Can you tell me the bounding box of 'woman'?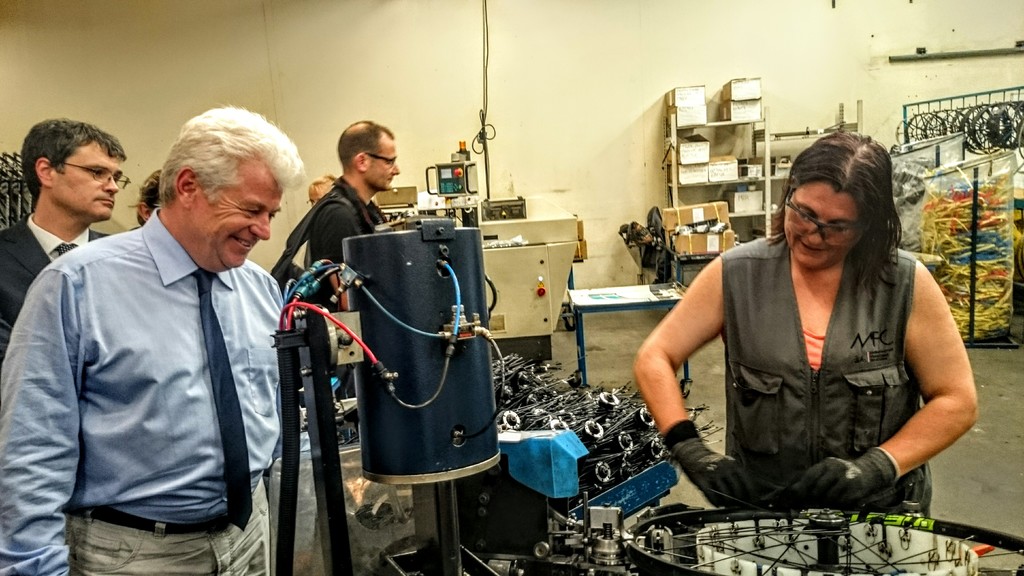
crop(635, 125, 978, 524).
